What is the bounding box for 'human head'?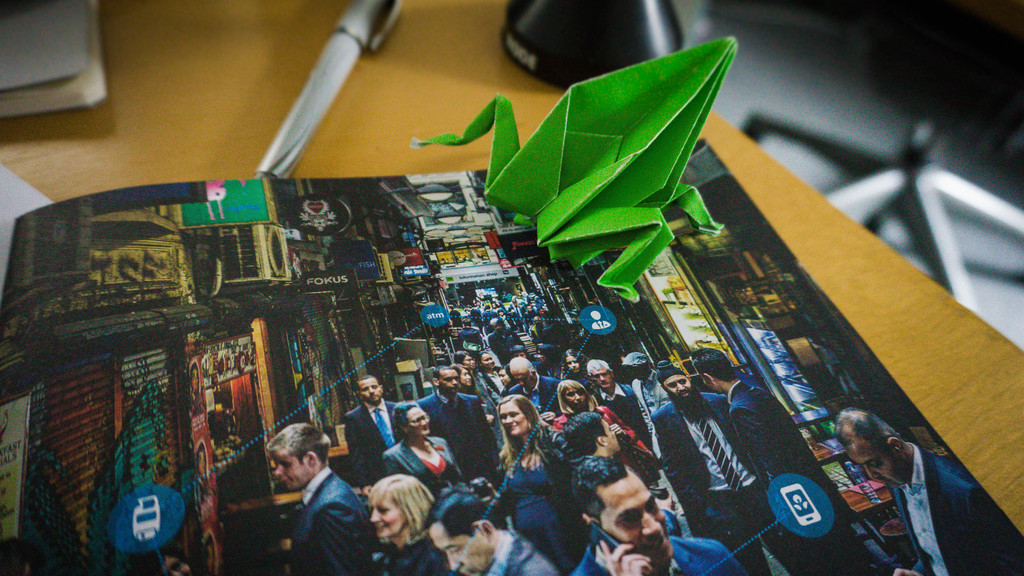
<box>430,368,460,398</box>.
